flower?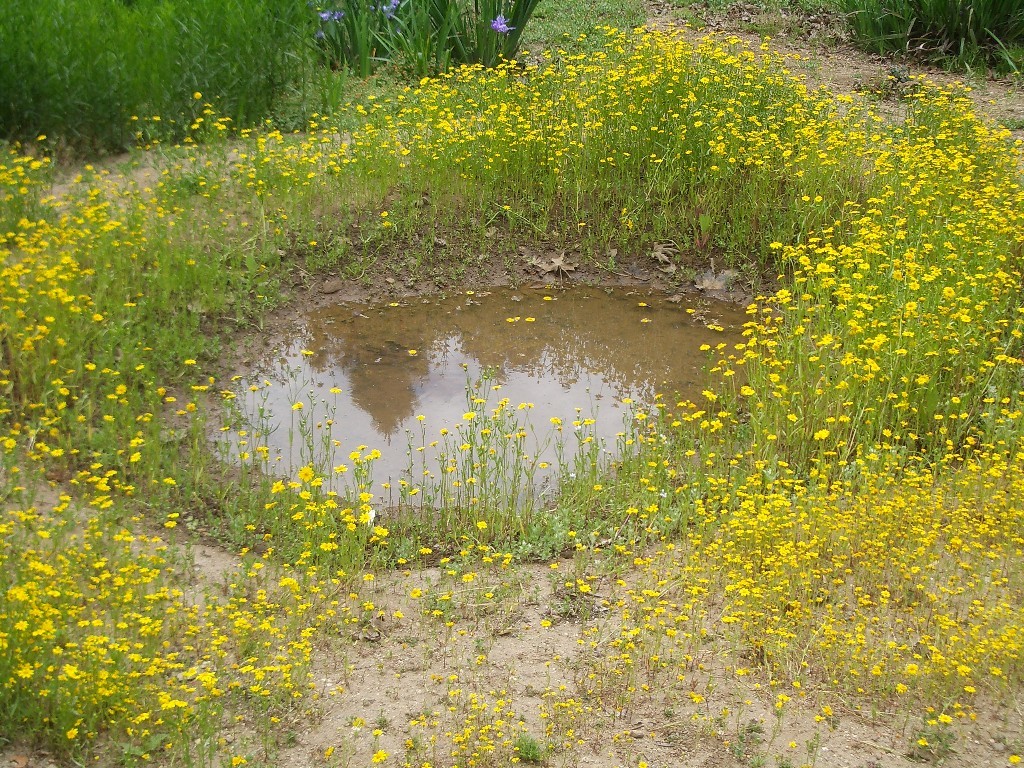
<region>379, 0, 398, 18</region>
